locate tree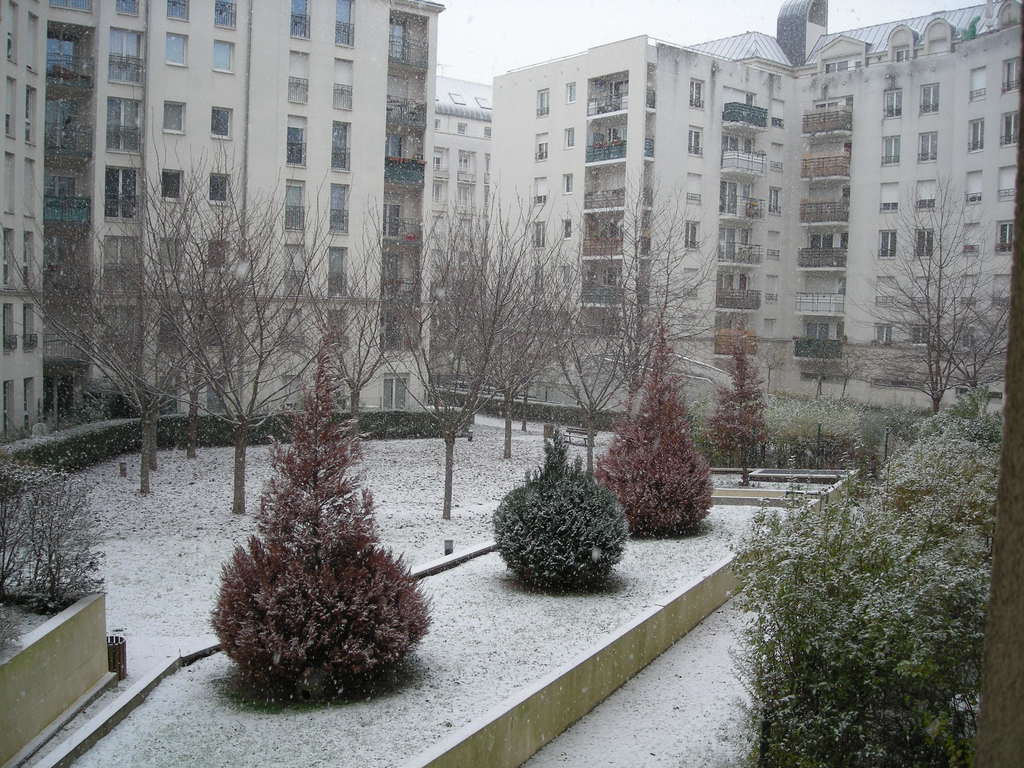
836/171/999/422
